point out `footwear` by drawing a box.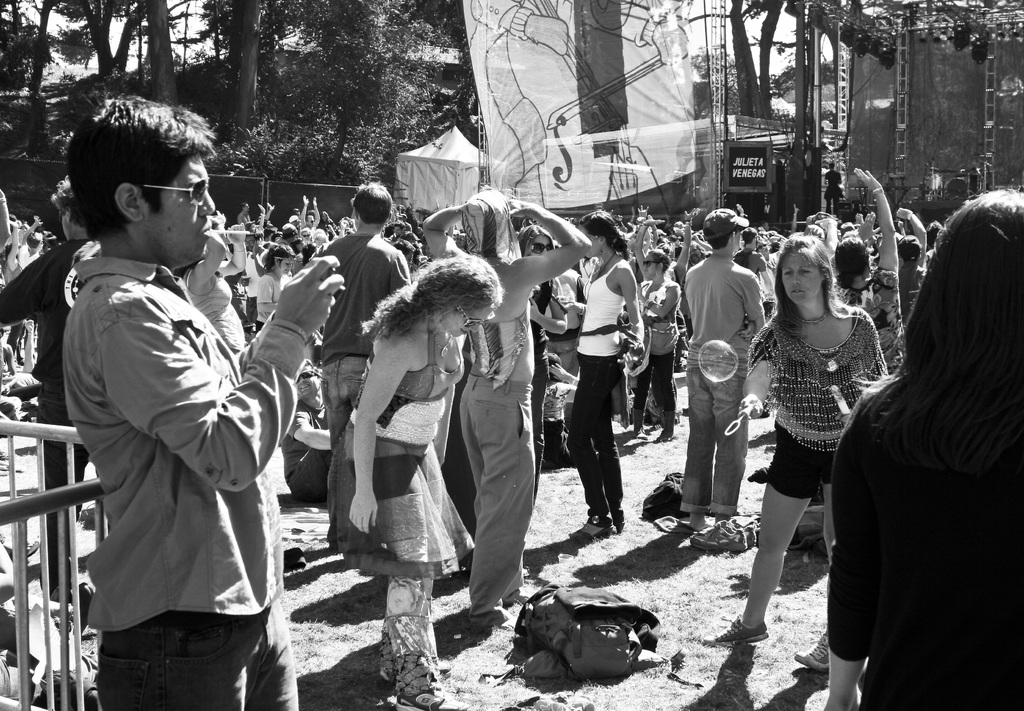
bbox(657, 409, 677, 444).
